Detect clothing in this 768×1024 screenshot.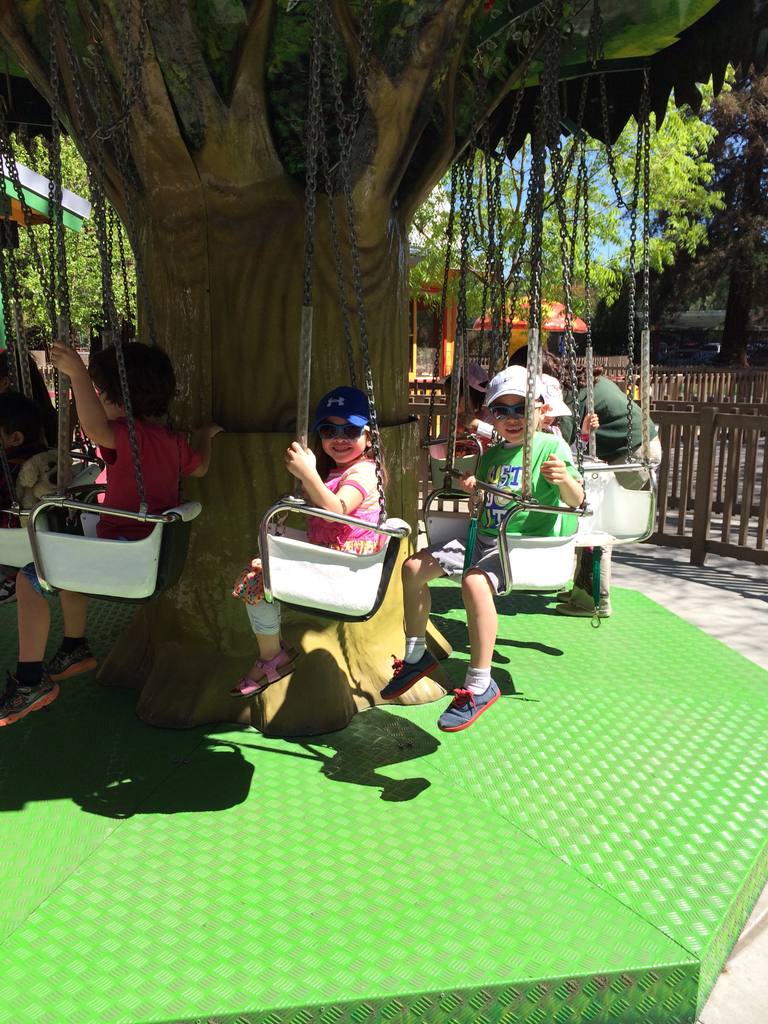
Detection: bbox=(560, 371, 655, 602).
